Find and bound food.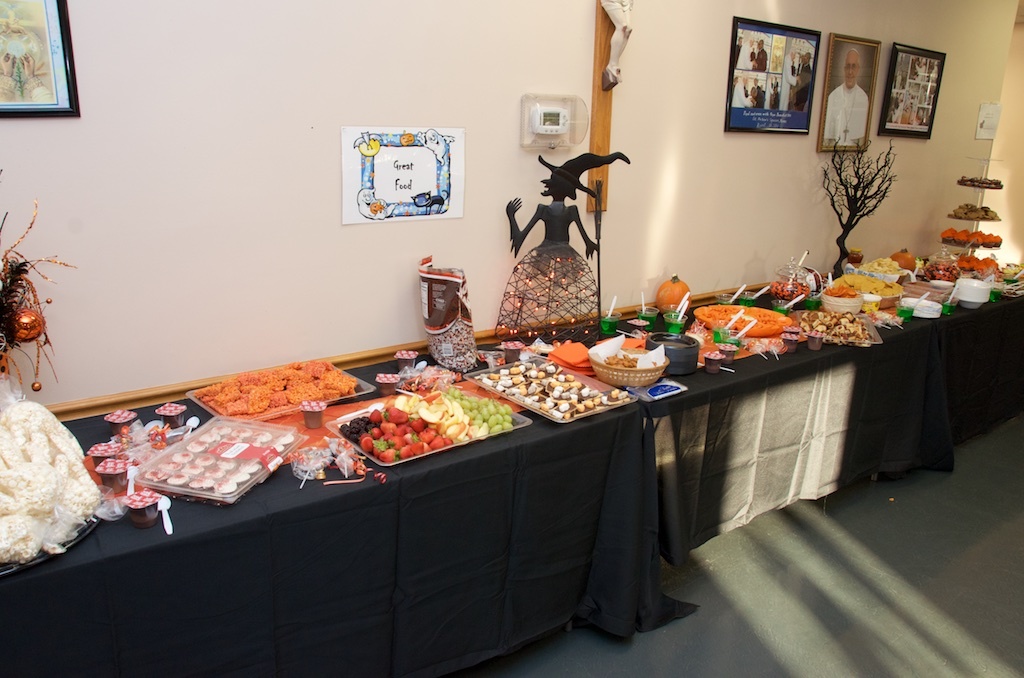
Bound: x1=825 y1=284 x2=852 y2=303.
